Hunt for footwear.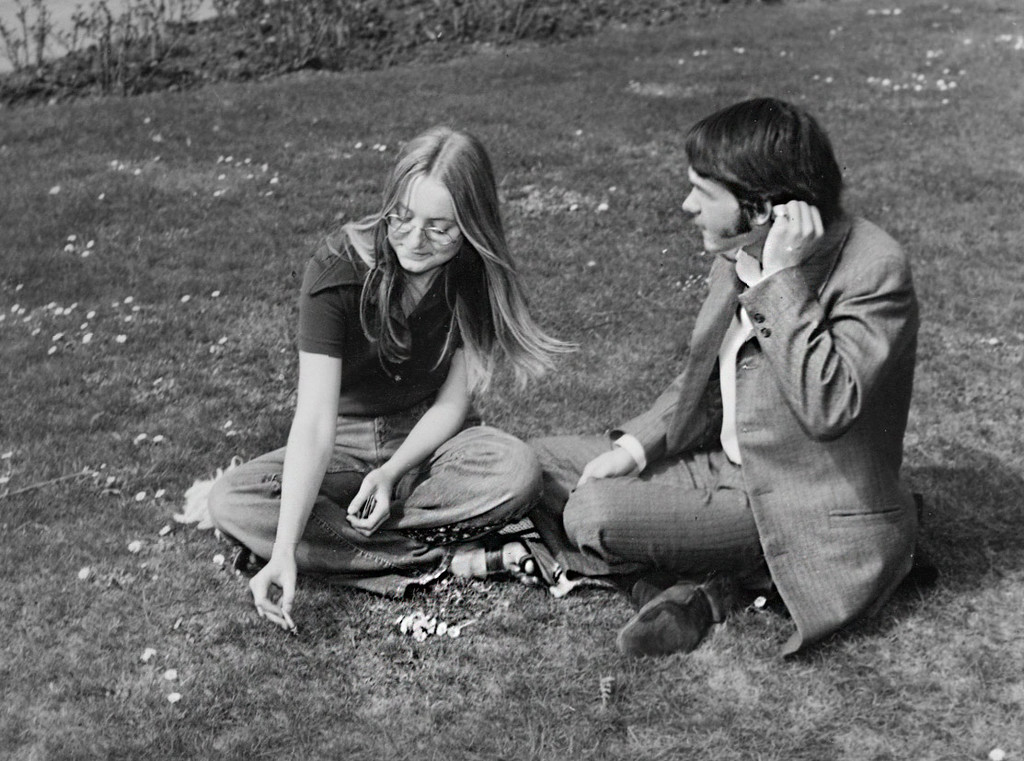
Hunted down at <box>211,535,248,564</box>.
